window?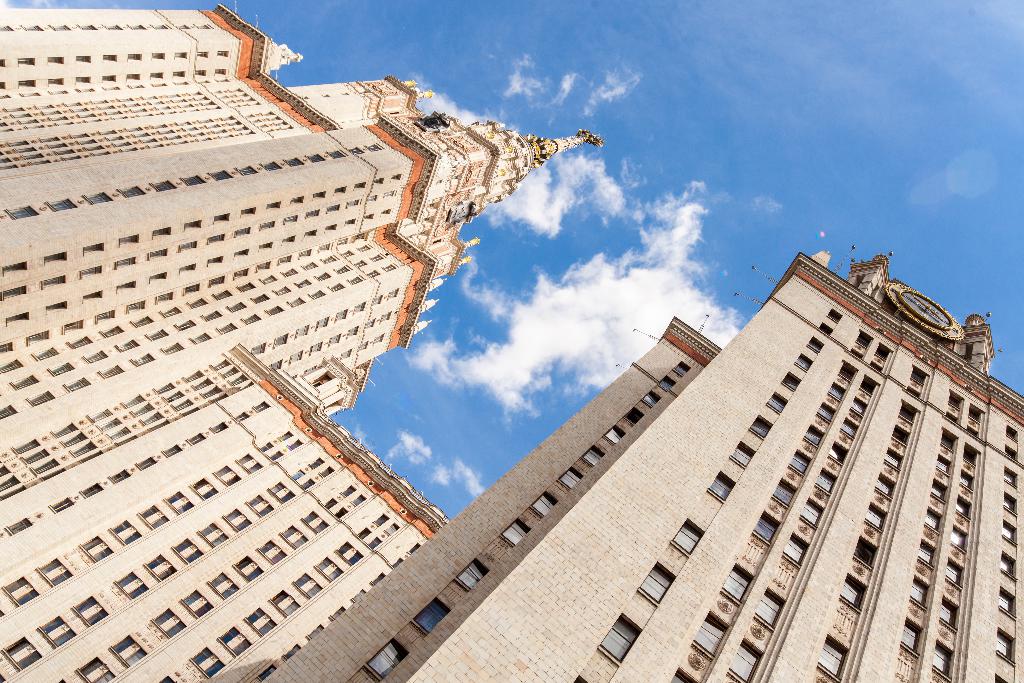
crop(170, 493, 194, 510)
